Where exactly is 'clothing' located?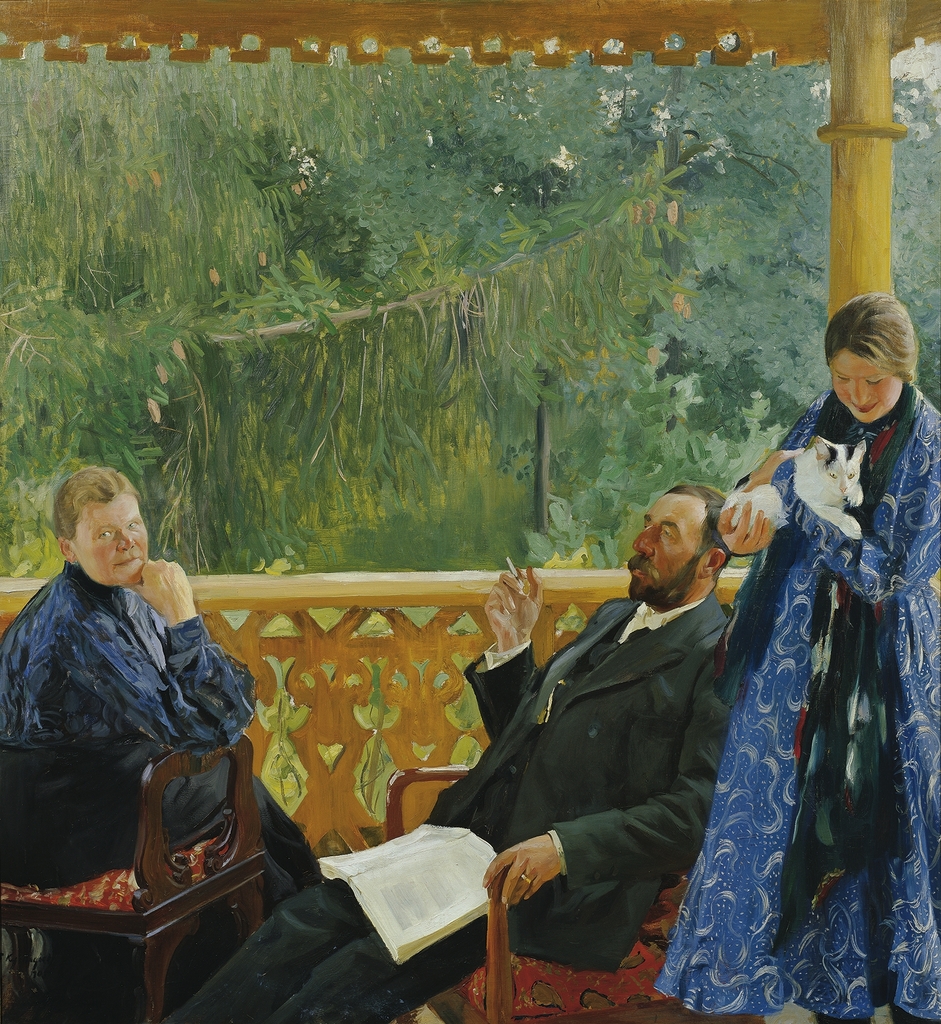
Its bounding box is (655,406,940,1023).
